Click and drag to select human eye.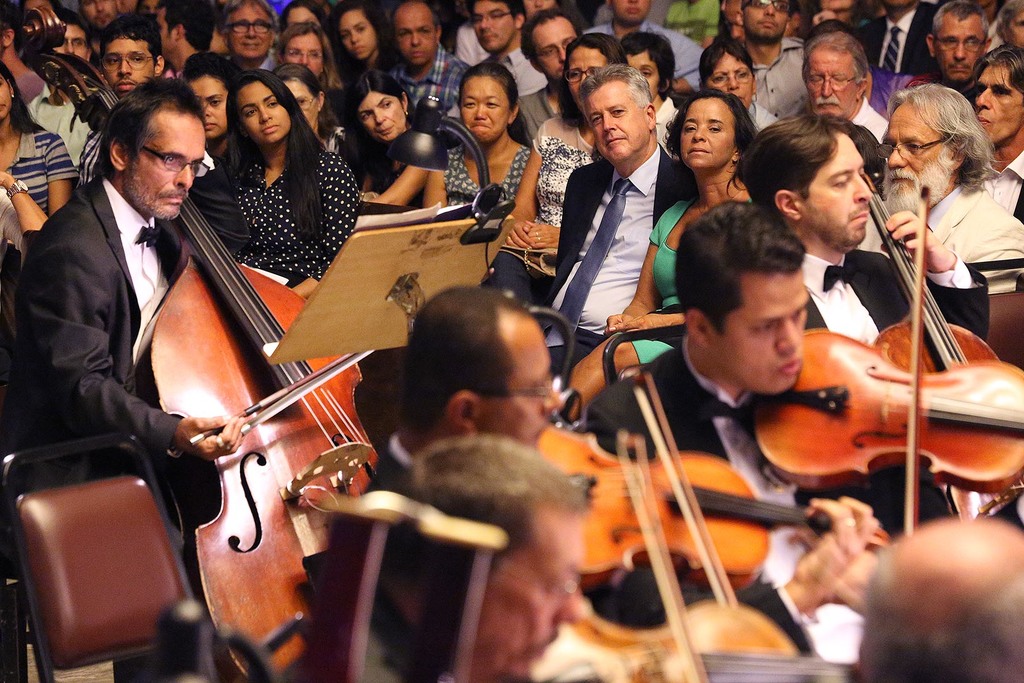
Selection: [419,26,430,37].
